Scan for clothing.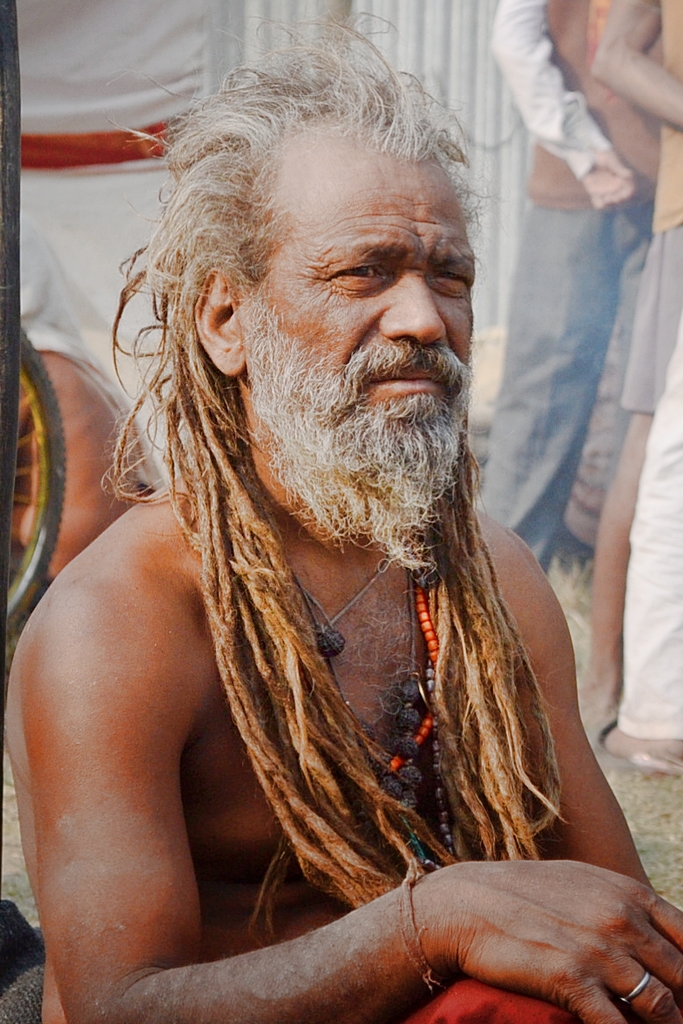
Scan result: 473 191 650 584.
